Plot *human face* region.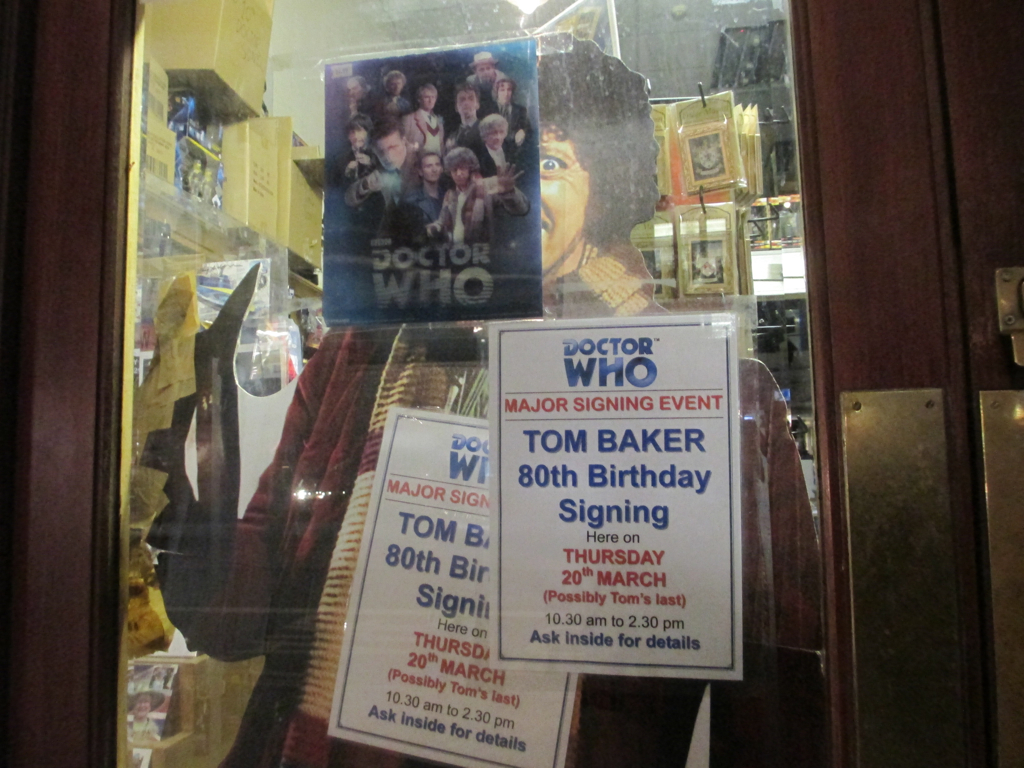
Plotted at (392, 80, 399, 100).
